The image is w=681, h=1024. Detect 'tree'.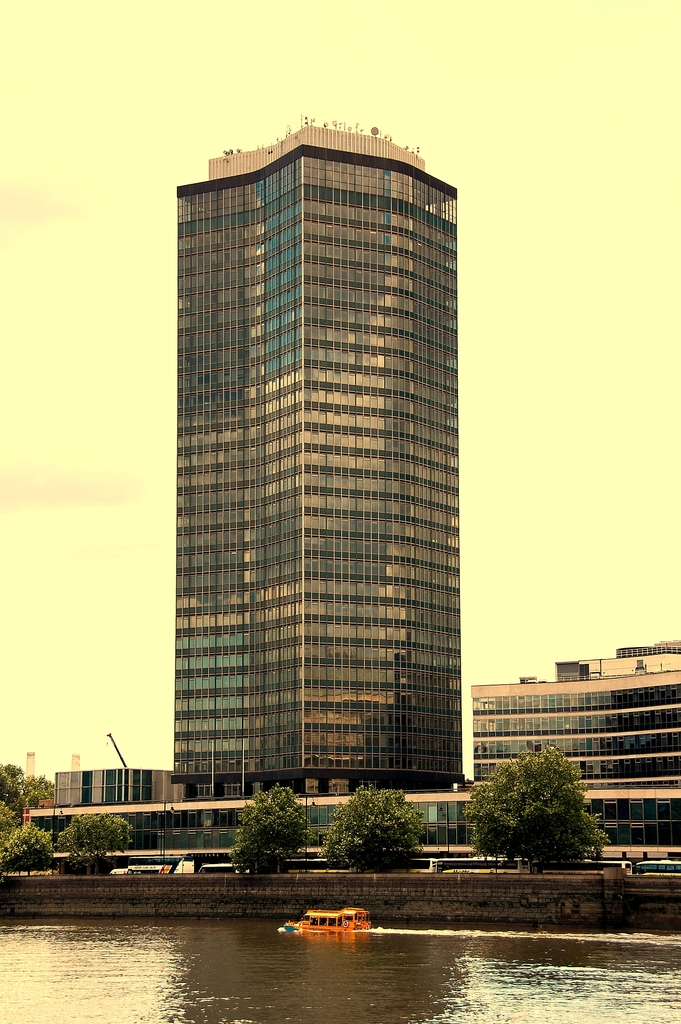
Detection: pyautogui.locateOnScreen(0, 824, 56, 878).
